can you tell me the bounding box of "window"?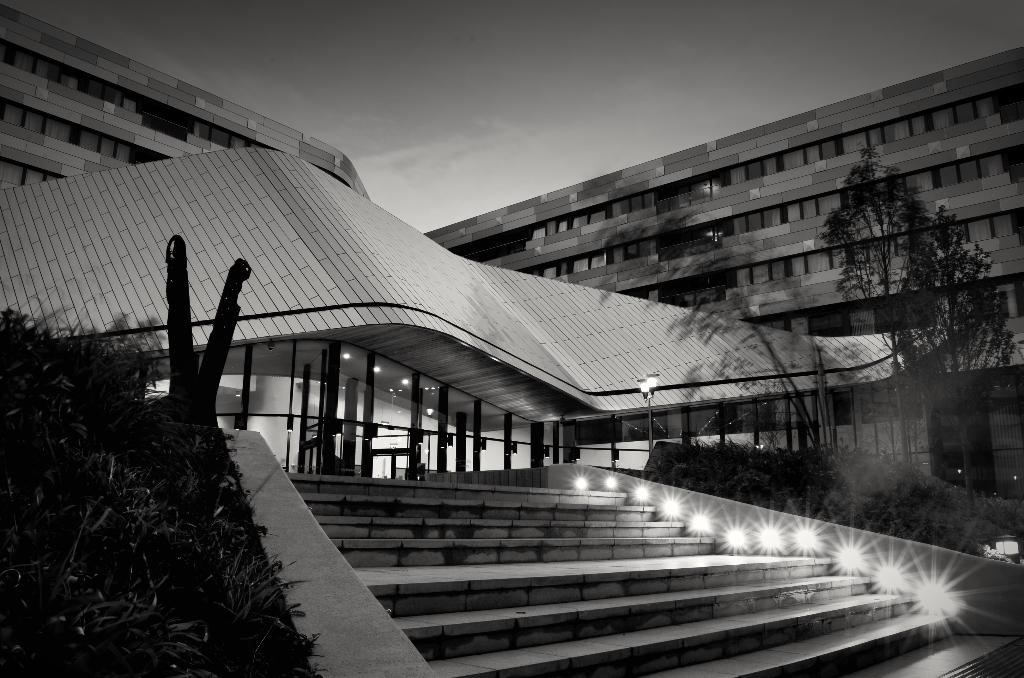
0/152/66/188.
